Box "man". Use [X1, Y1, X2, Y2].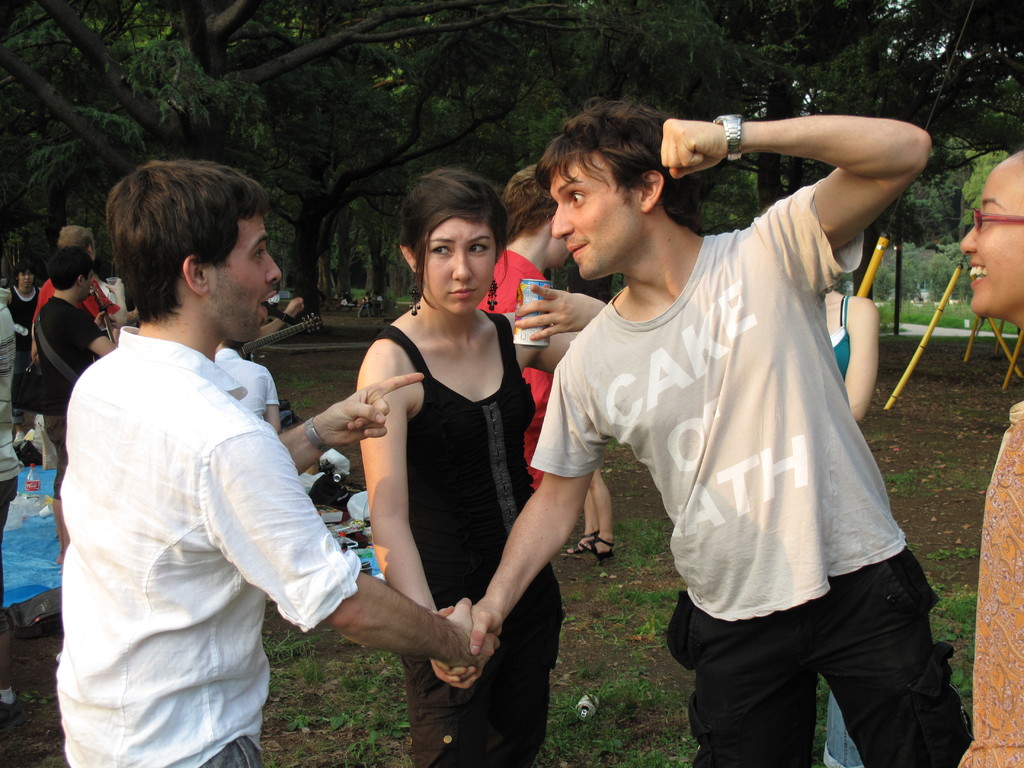
[525, 68, 937, 741].
